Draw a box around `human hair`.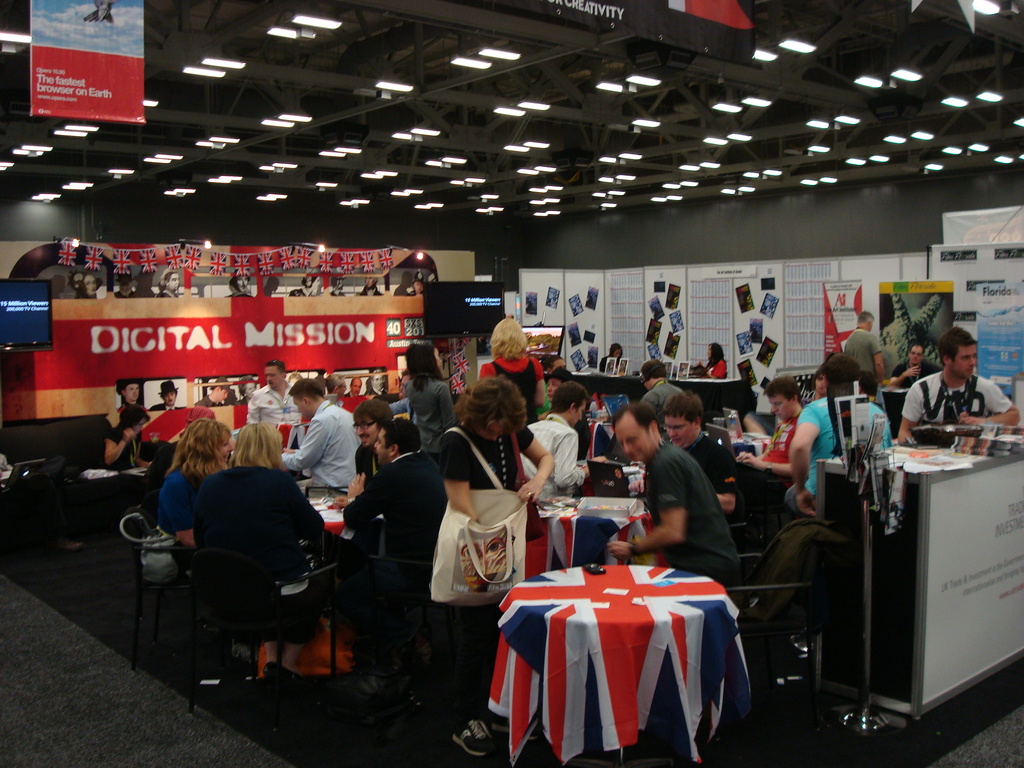
left=635, top=358, right=668, bottom=388.
